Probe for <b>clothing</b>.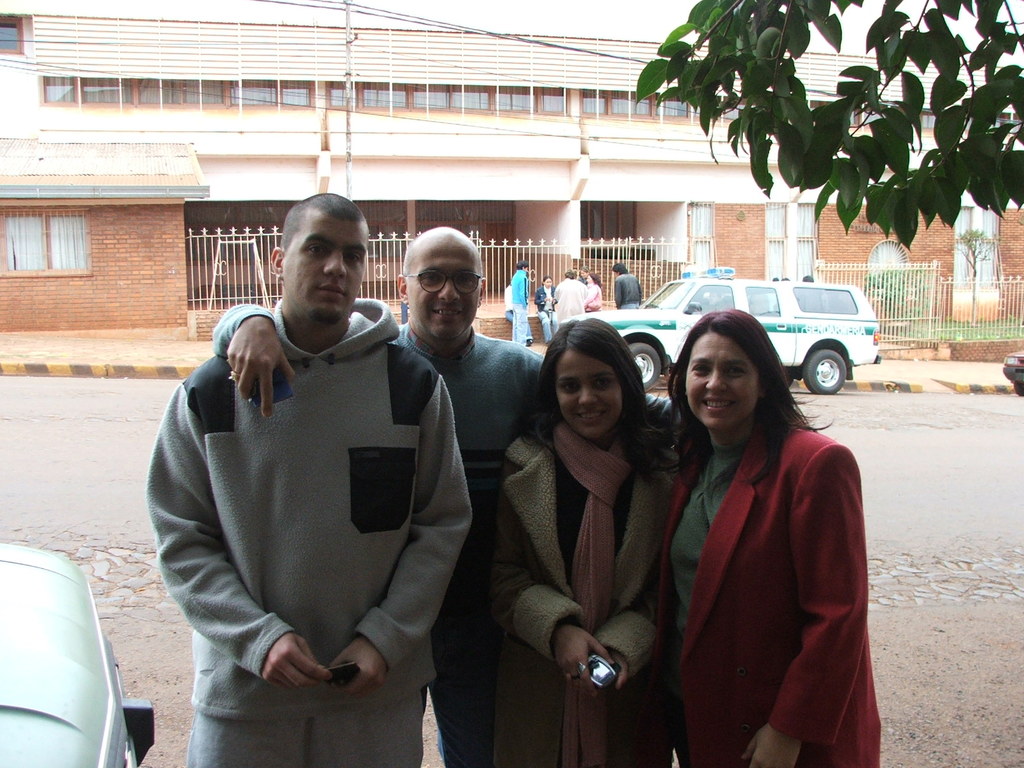
Probe result: detection(494, 437, 664, 767).
